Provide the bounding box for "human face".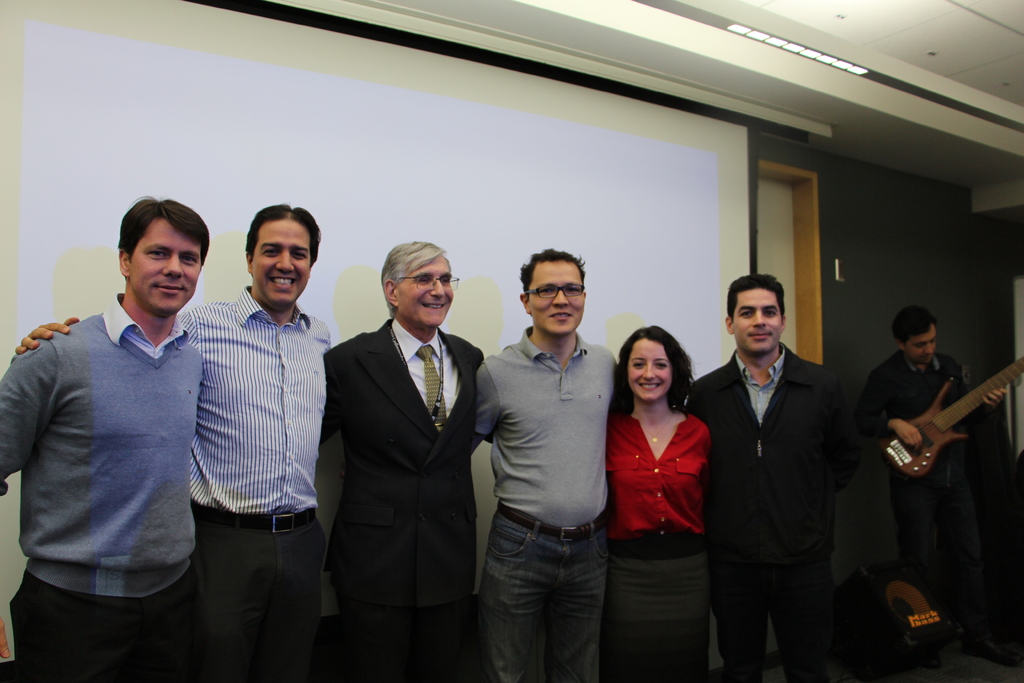
(left=127, top=219, right=200, bottom=313).
